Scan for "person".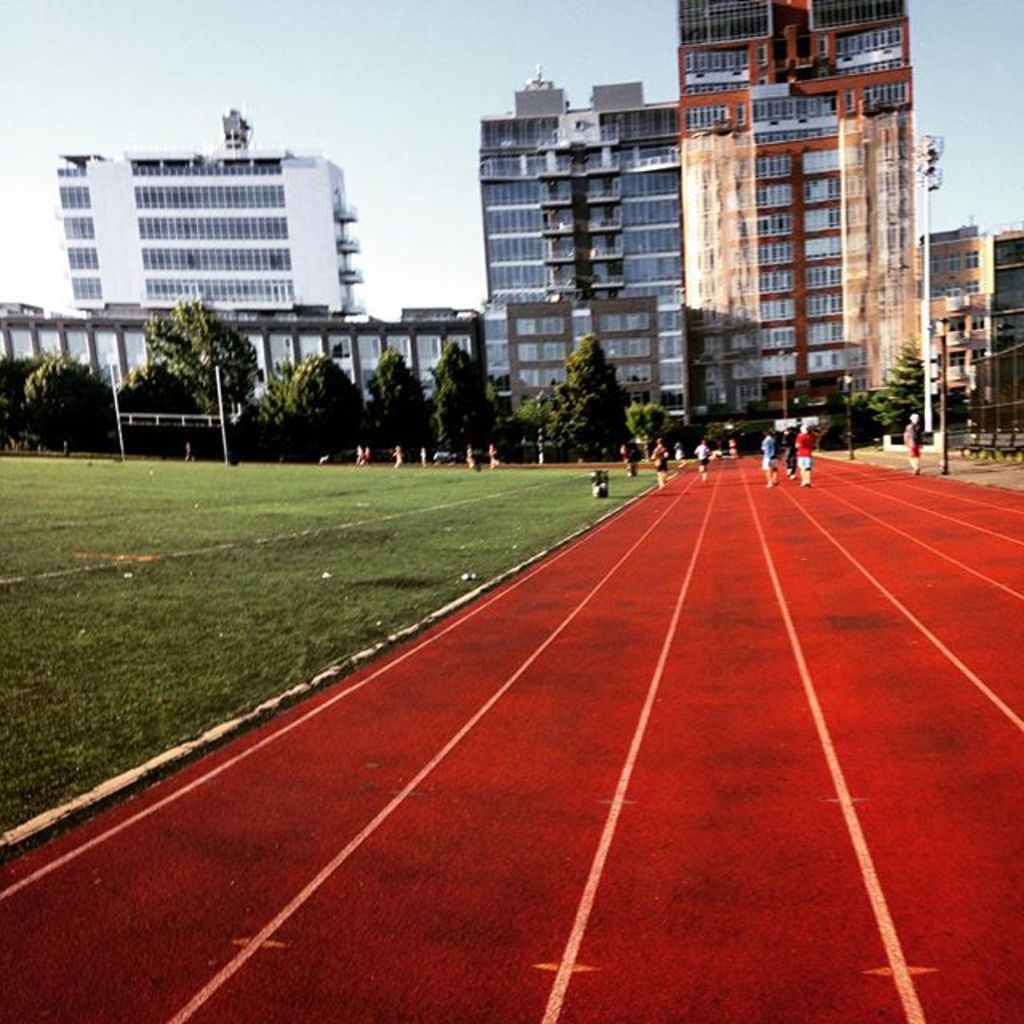
Scan result: locate(675, 442, 685, 474).
